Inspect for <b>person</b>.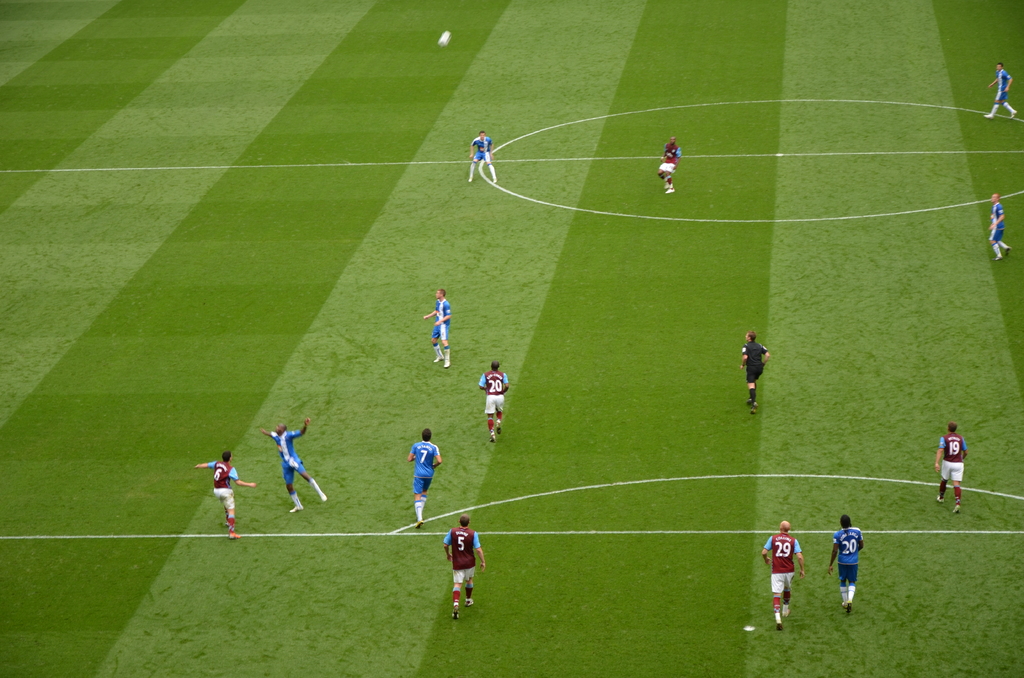
Inspection: (469, 131, 498, 187).
